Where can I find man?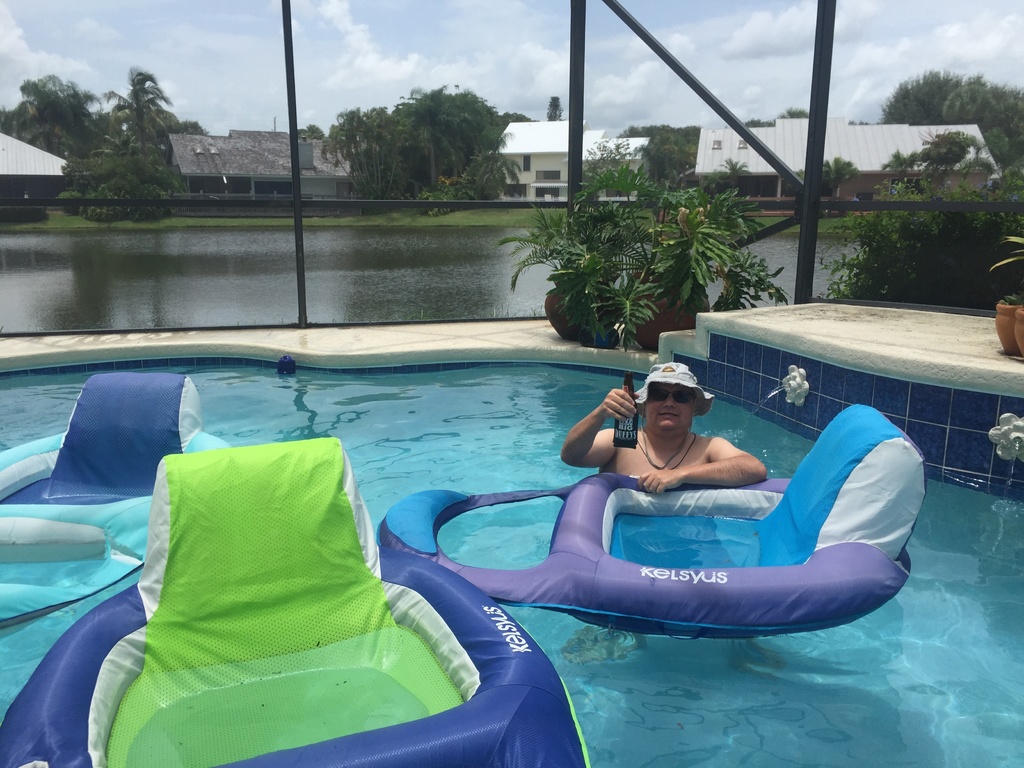
You can find it at rect(553, 360, 772, 675).
